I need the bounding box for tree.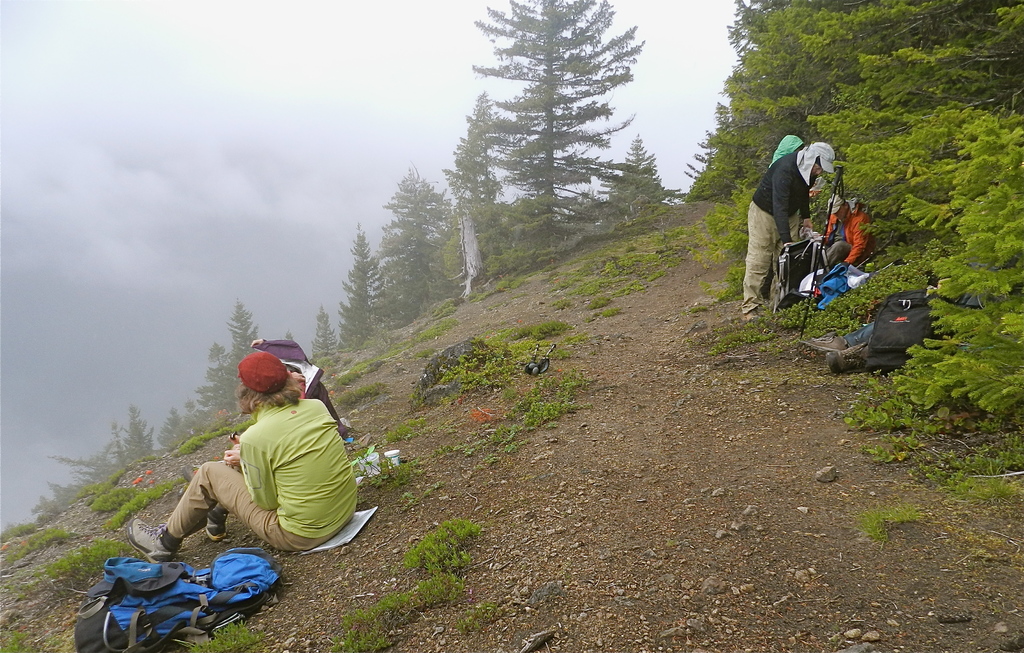
Here it is: [left=223, top=297, right=264, bottom=395].
